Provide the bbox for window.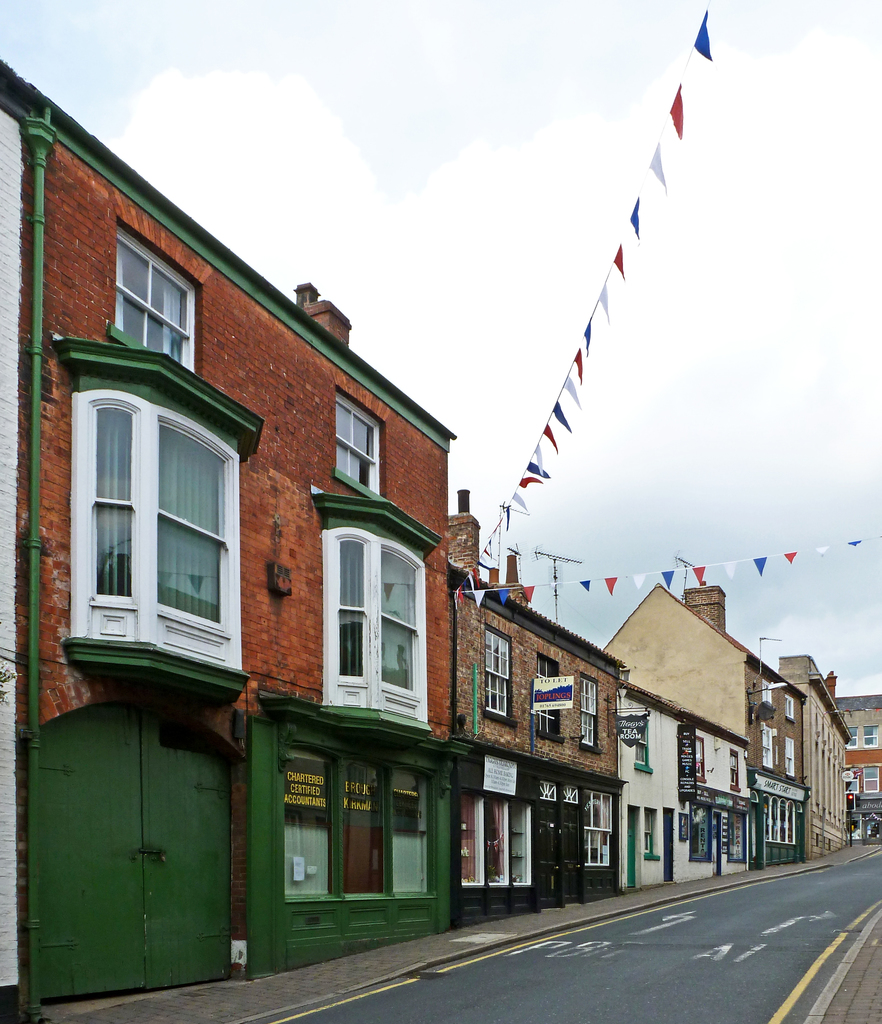
bbox(458, 788, 534, 886).
